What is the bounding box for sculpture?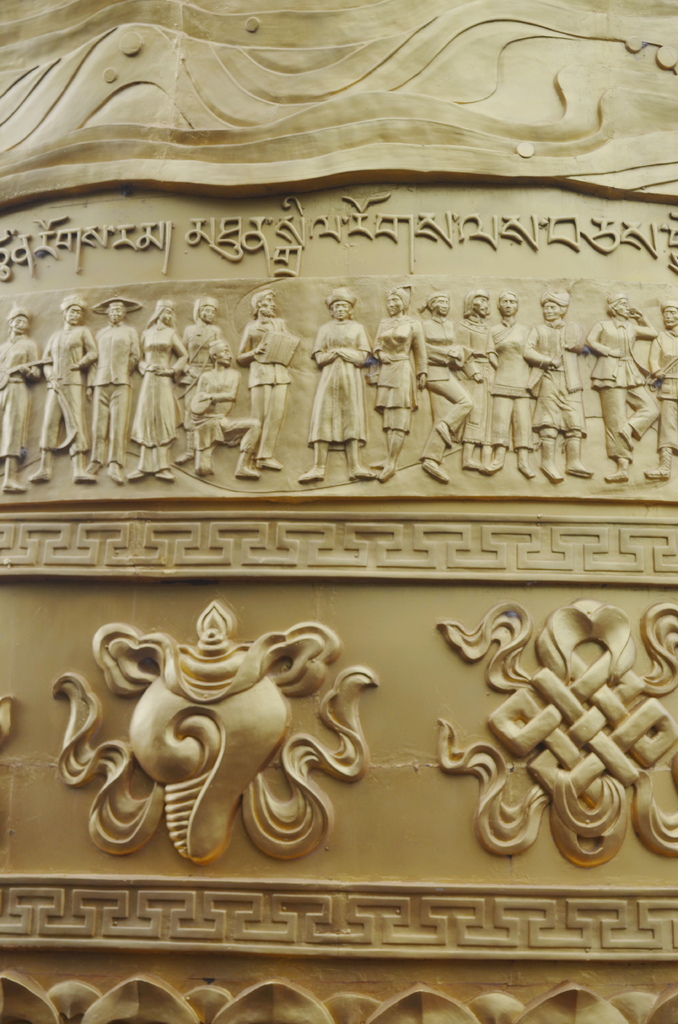
<box>650,294,677,476</box>.
